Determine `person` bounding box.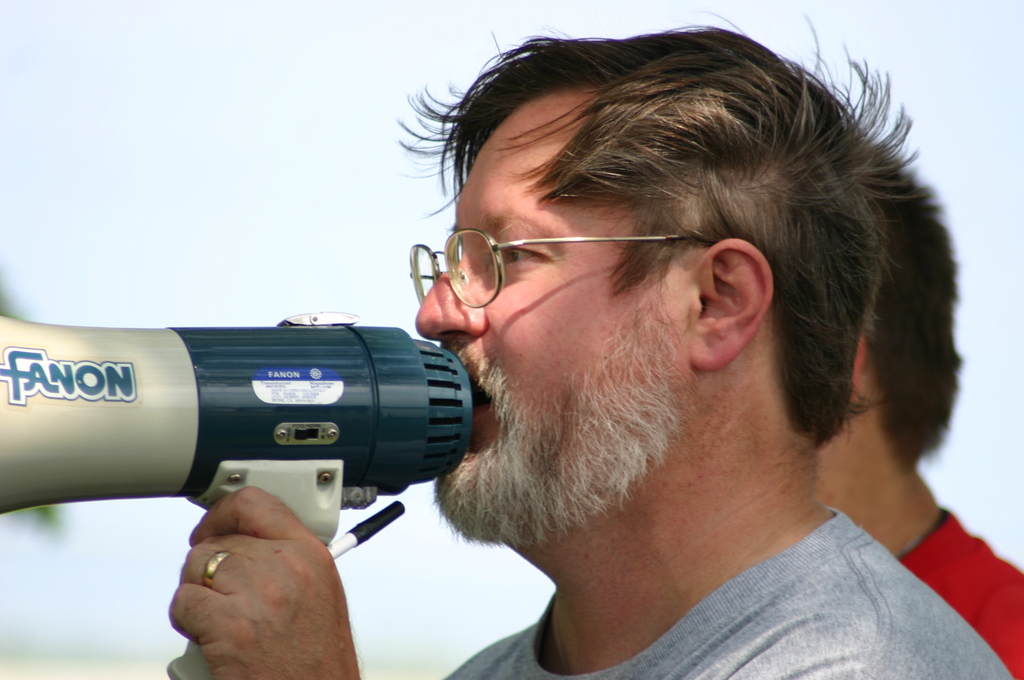
Determined: <box>813,158,1023,679</box>.
